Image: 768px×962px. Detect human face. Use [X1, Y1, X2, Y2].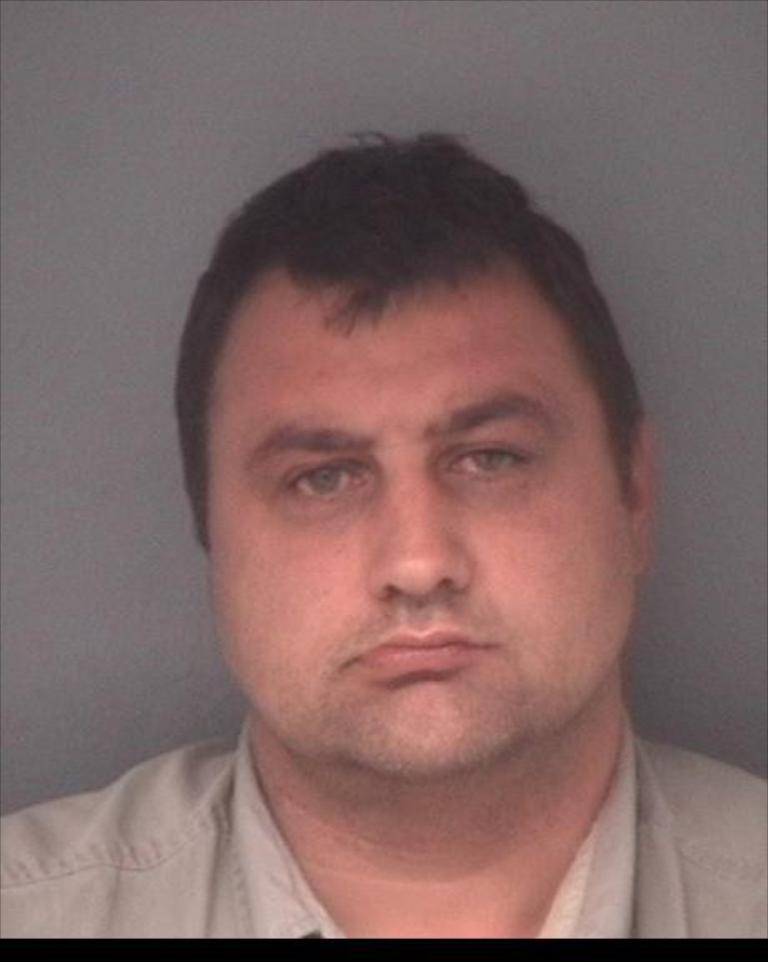
[222, 274, 636, 767].
